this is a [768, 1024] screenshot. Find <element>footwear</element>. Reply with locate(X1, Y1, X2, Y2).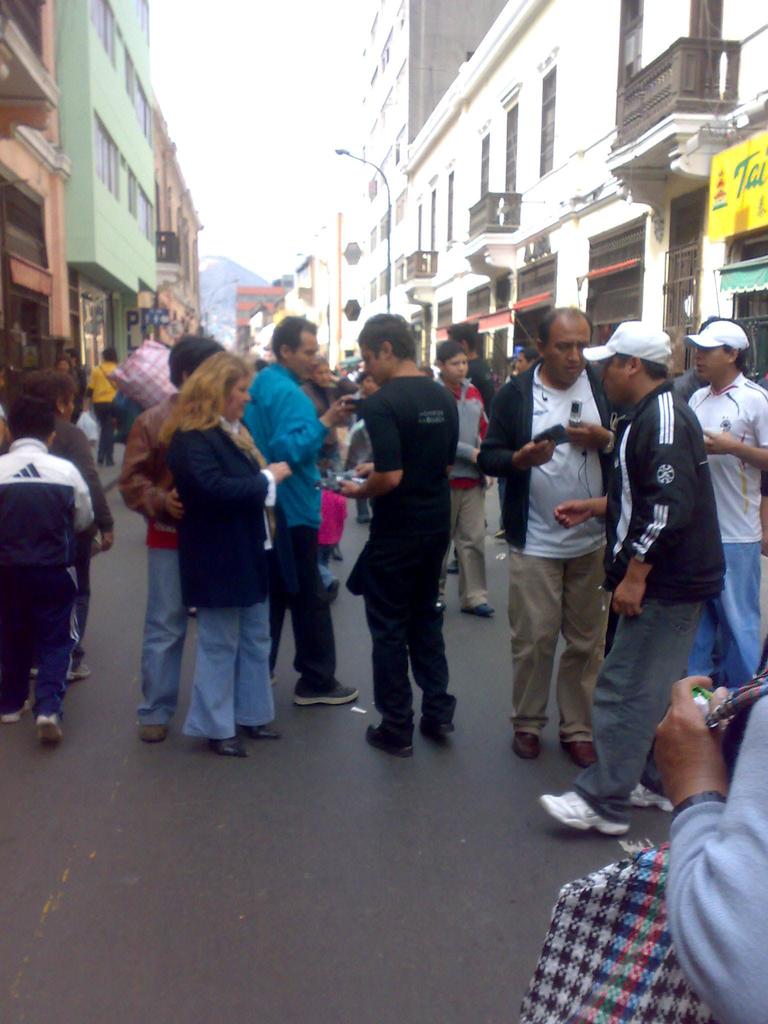
locate(364, 723, 415, 758).
